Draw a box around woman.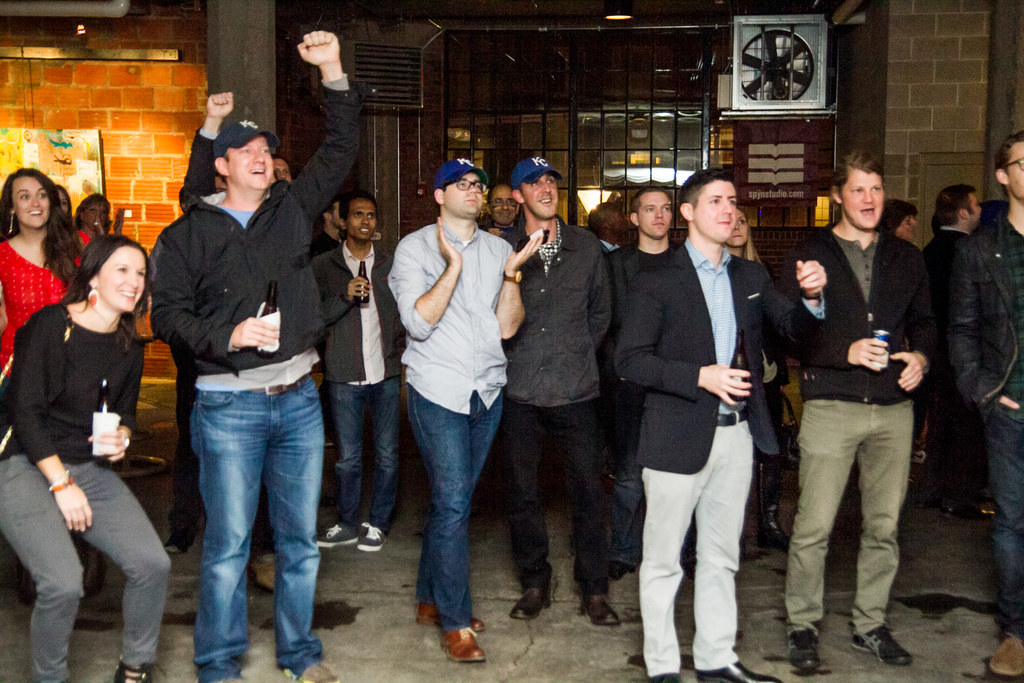
bbox=(875, 199, 917, 241).
